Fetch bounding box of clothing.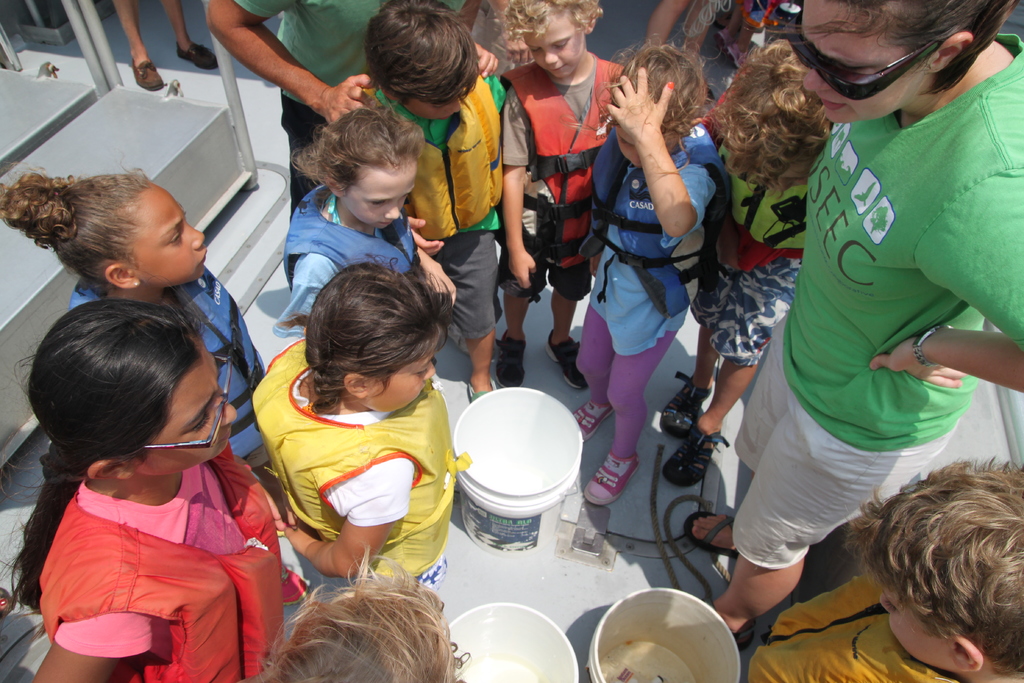
Bbox: rect(360, 75, 506, 343).
